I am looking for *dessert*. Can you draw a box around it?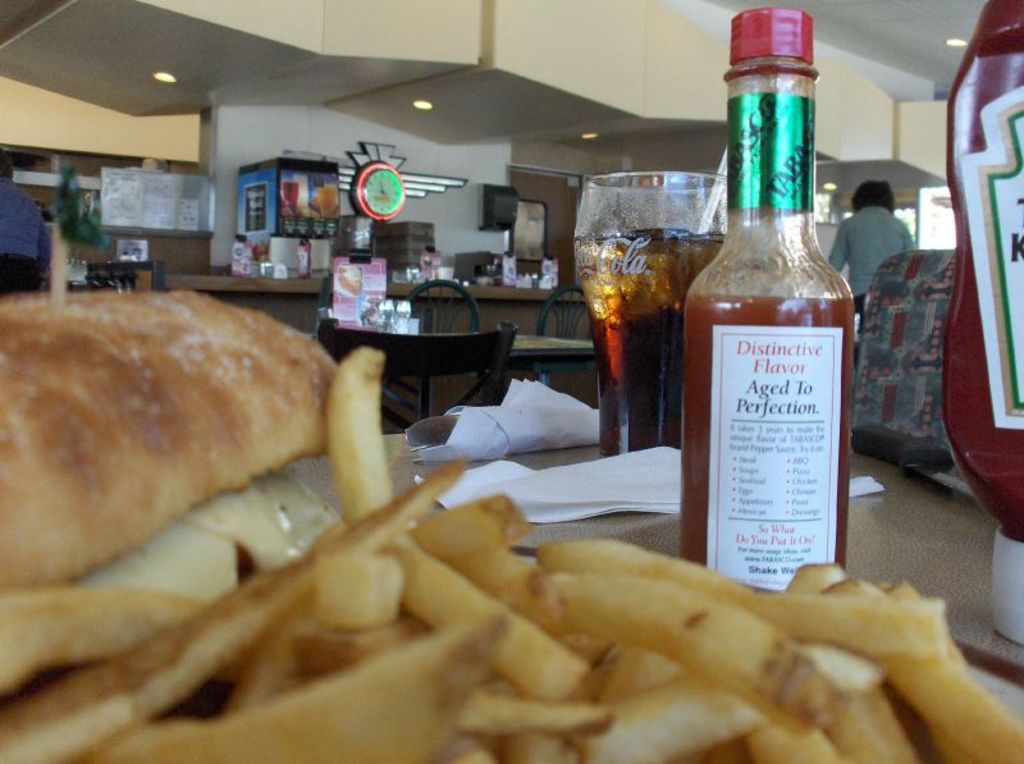
Sure, the bounding box is (x1=14, y1=284, x2=356, y2=589).
